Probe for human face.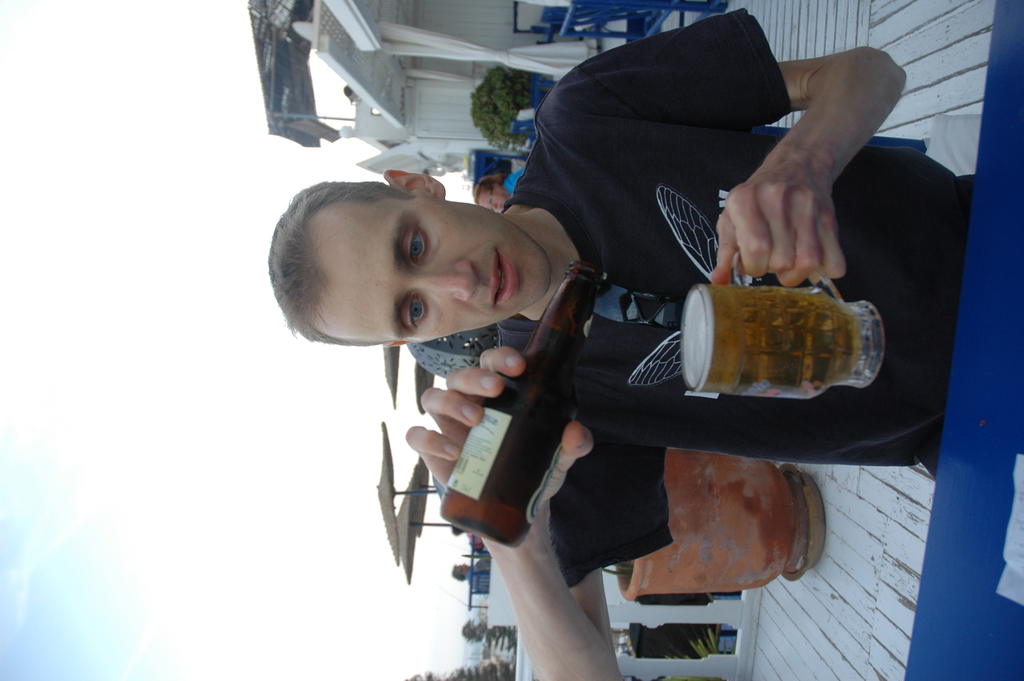
Probe result: {"left": 307, "top": 188, "right": 552, "bottom": 344}.
